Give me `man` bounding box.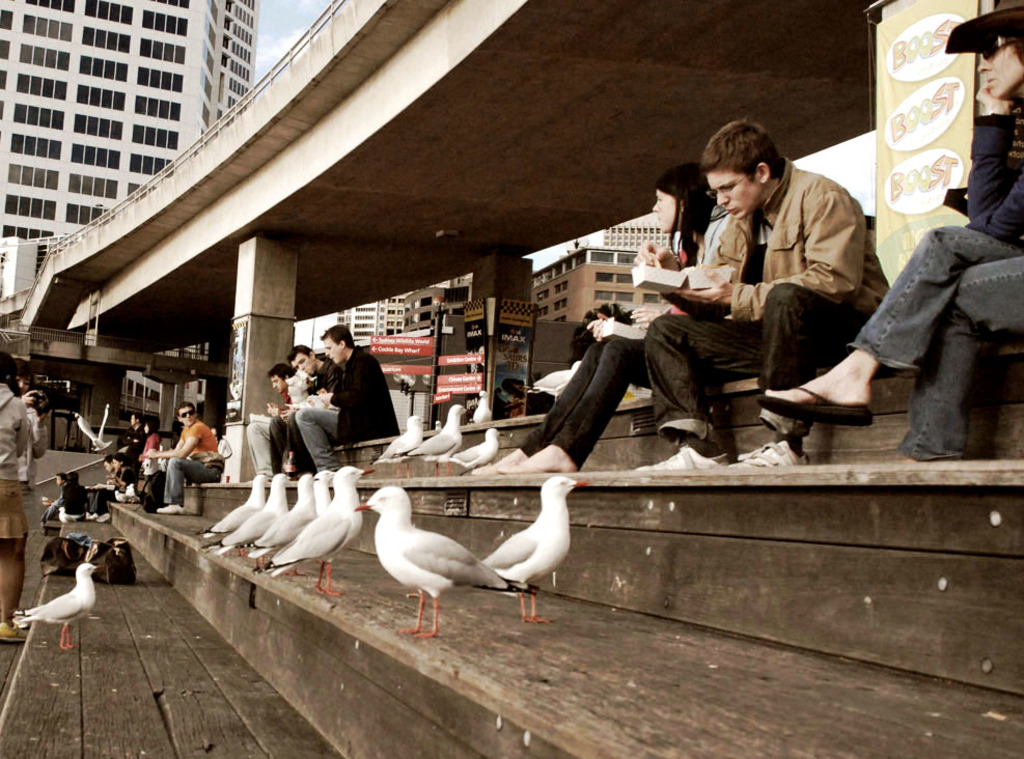
rect(272, 343, 353, 480).
